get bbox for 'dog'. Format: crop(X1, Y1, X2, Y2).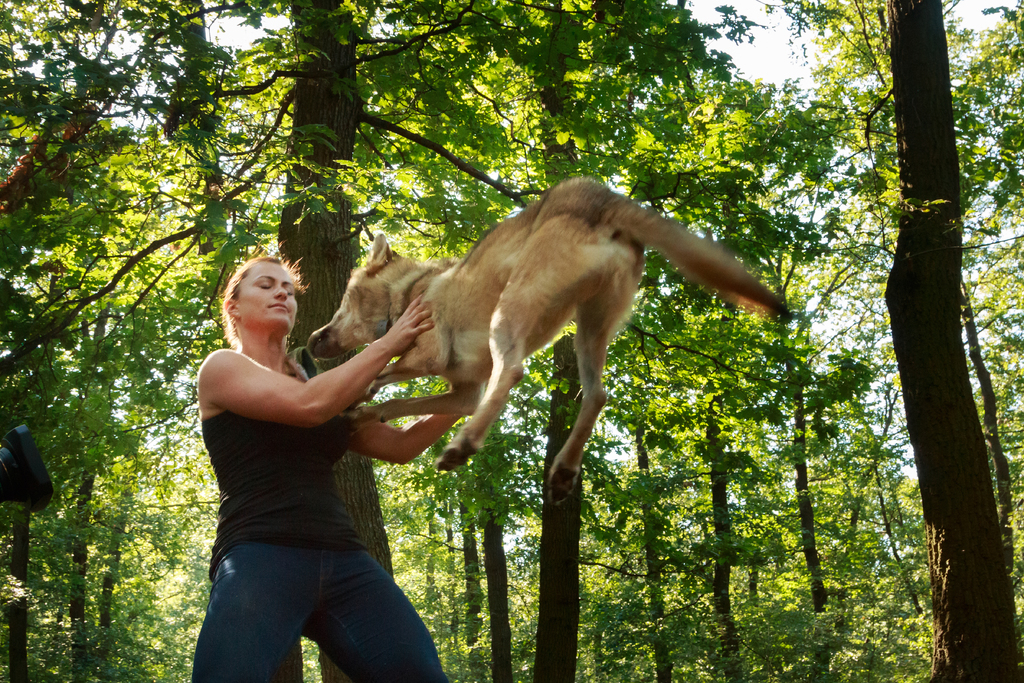
crop(303, 174, 803, 509).
